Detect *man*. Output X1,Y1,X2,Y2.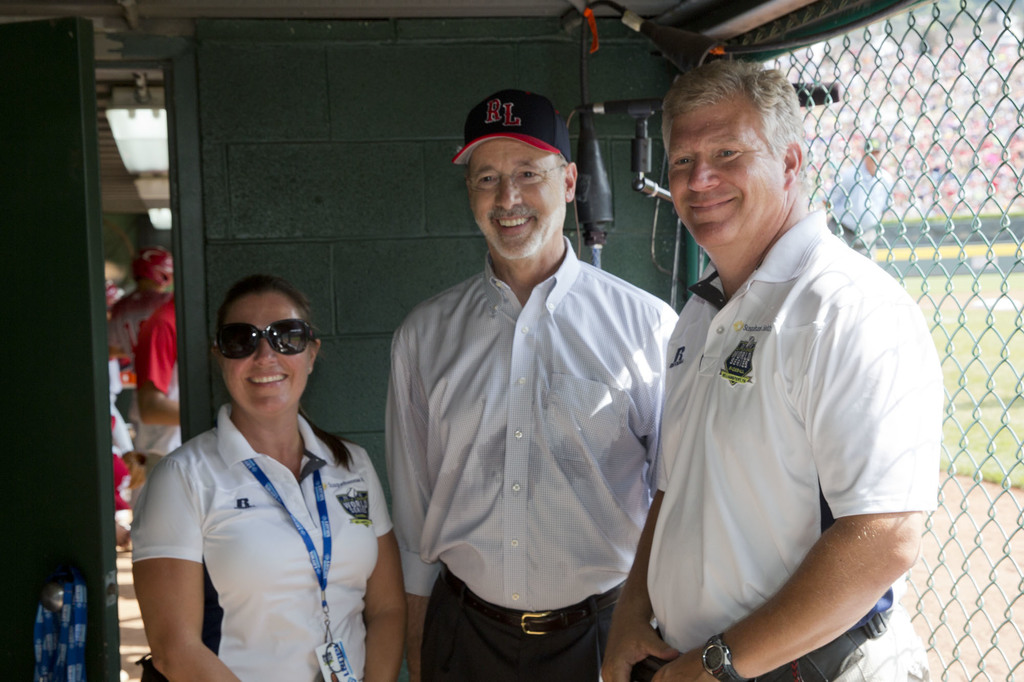
605,56,941,681.
